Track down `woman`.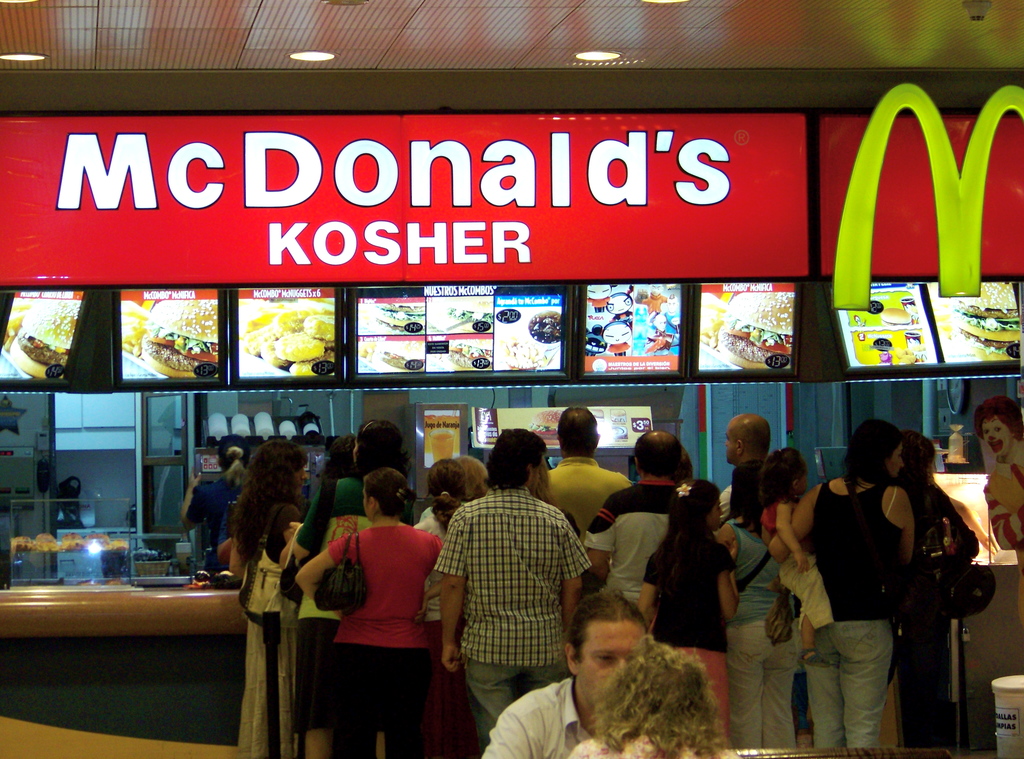
Tracked to bbox=(713, 461, 797, 744).
